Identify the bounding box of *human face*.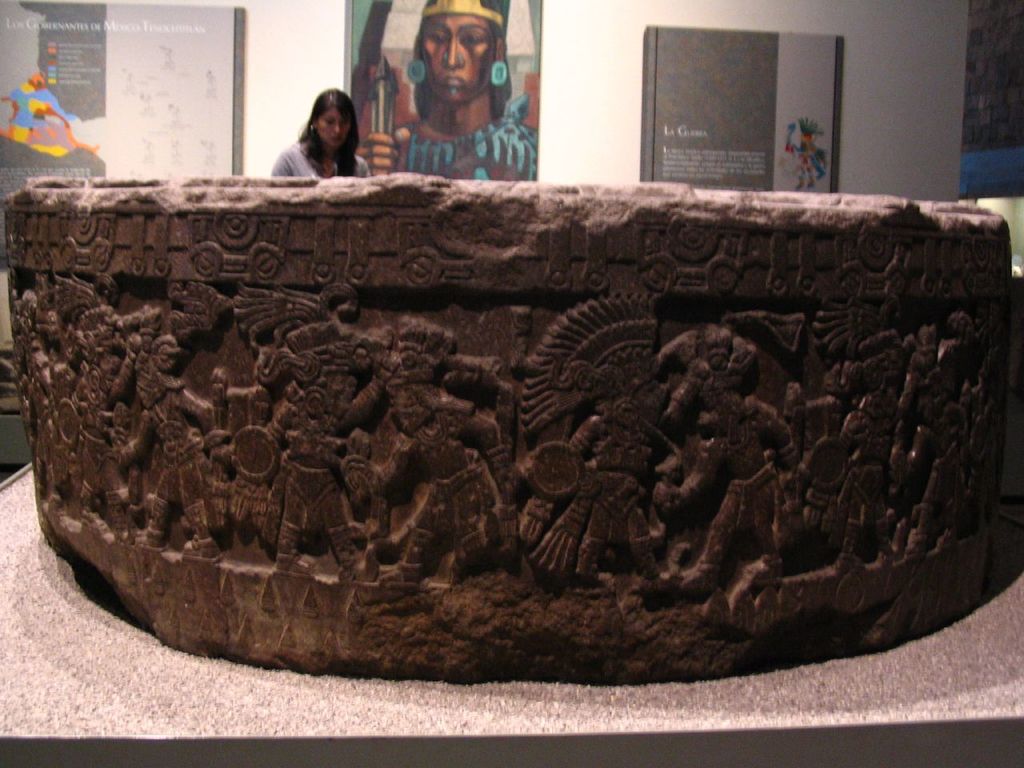
<box>419,8,497,98</box>.
